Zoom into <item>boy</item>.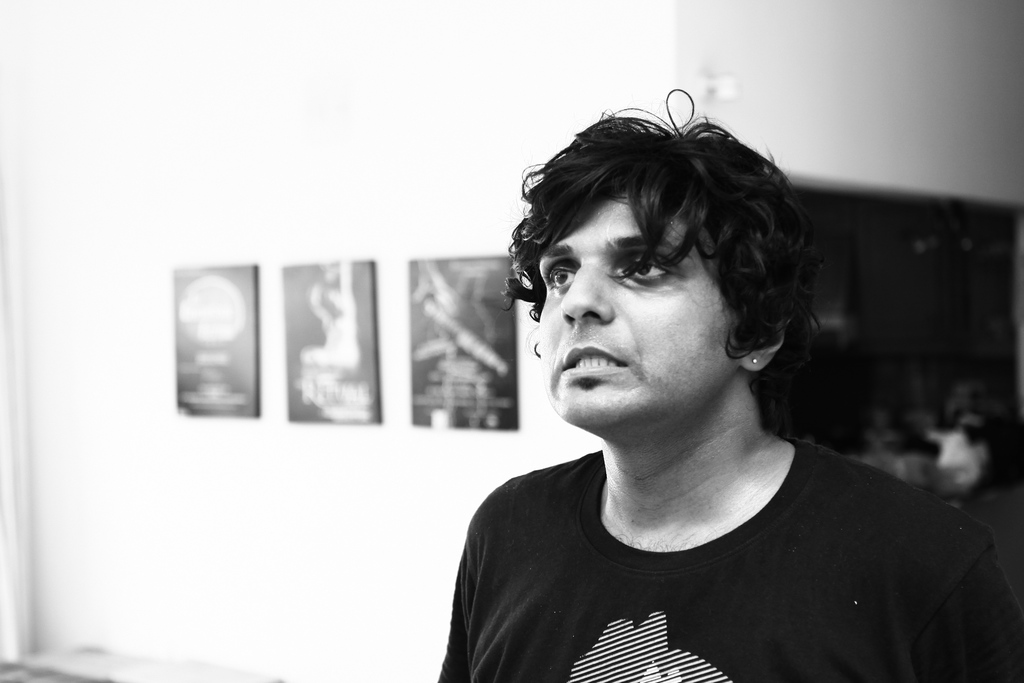
Zoom target: pyautogui.locateOnScreen(376, 282, 996, 682).
